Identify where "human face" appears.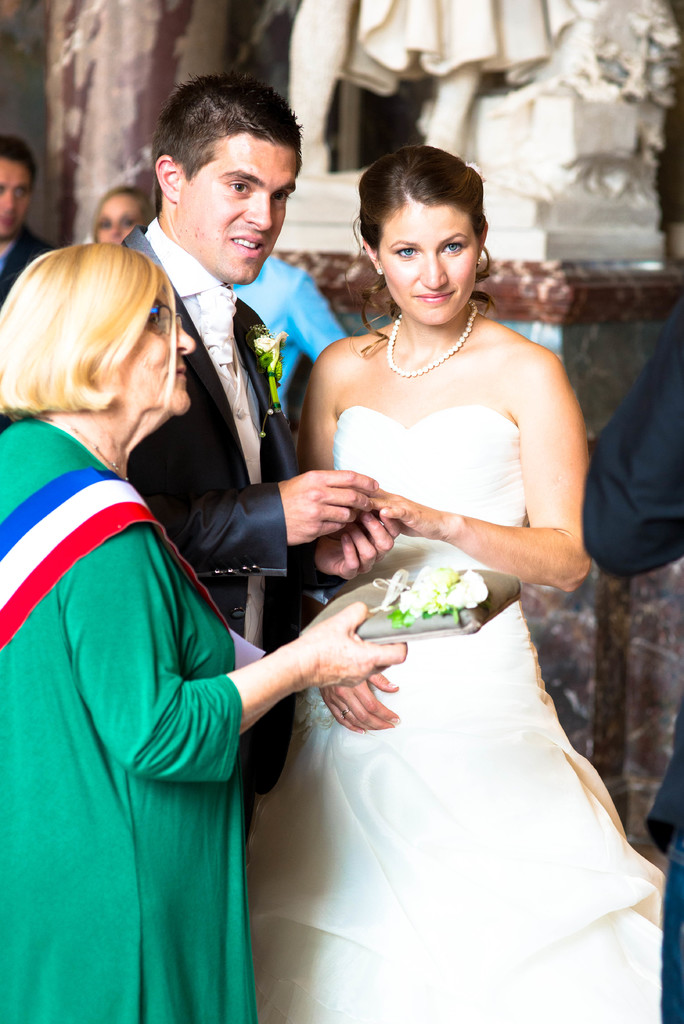
Appears at <region>109, 266, 204, 408</region>.
